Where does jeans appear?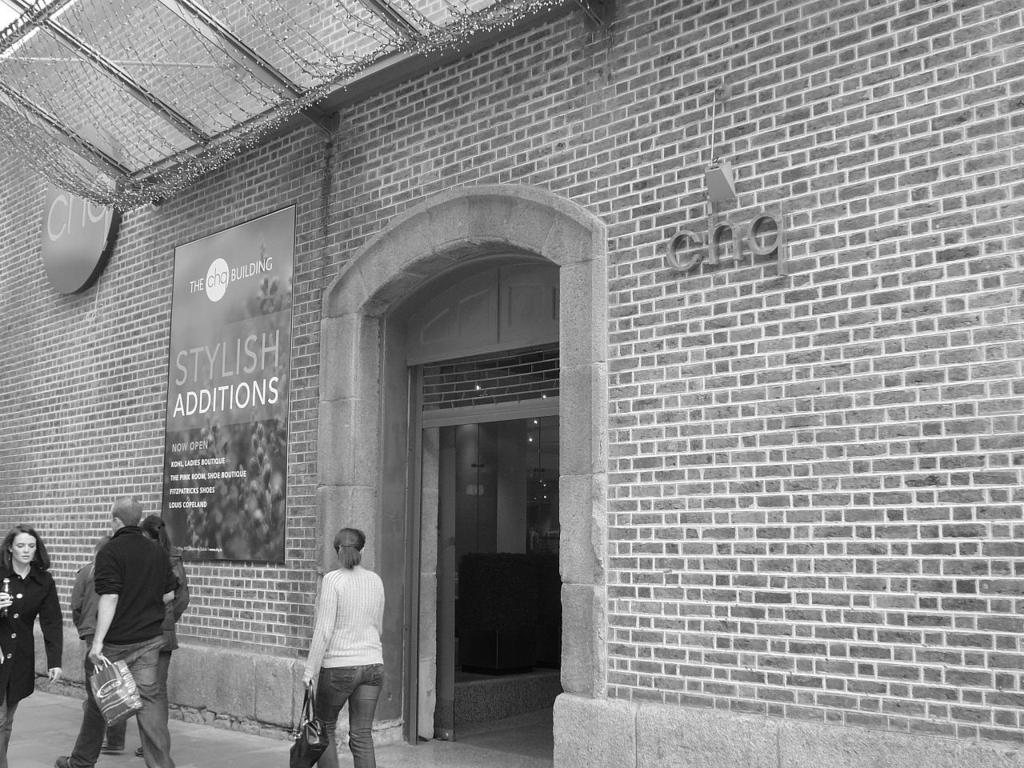
Appears at x1=0 y1=690 x2=19 y2=767.
